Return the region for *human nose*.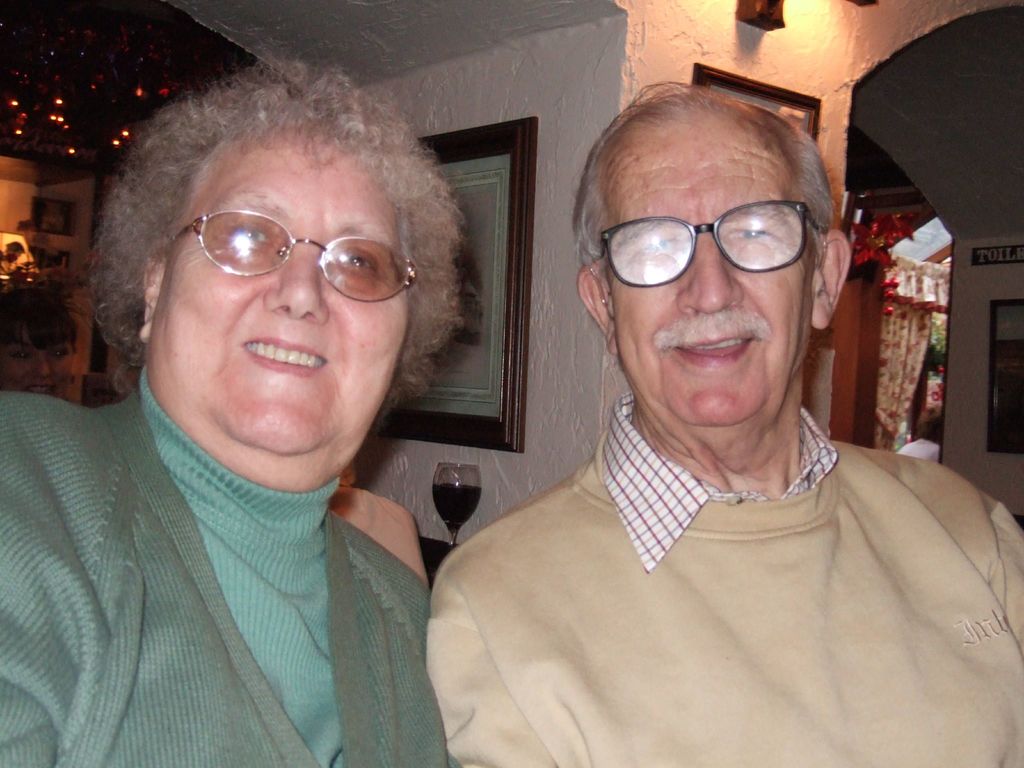
locate(260, 246, 327, 323).
